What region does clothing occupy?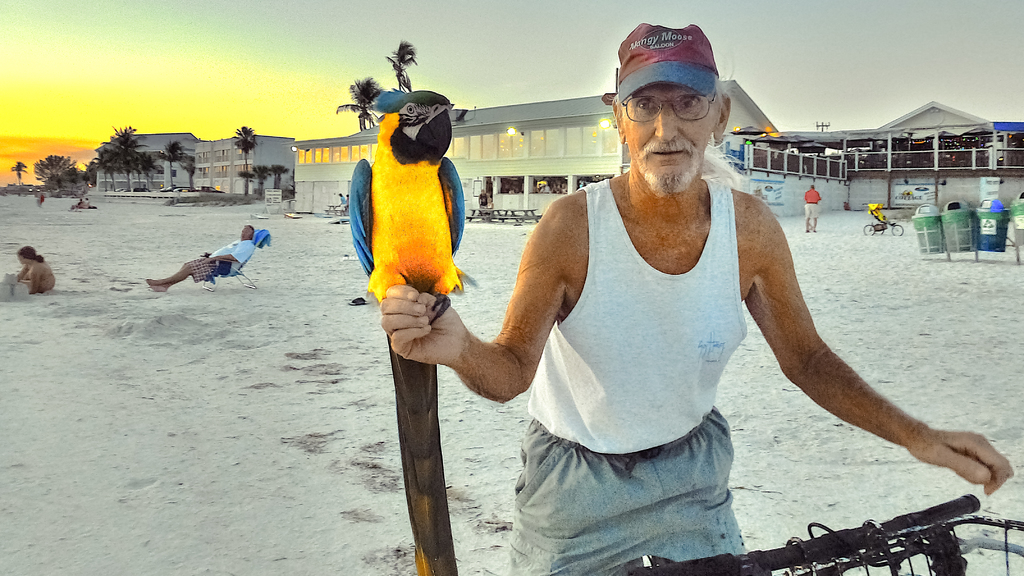
select_region(804, 188, 821, 220).
